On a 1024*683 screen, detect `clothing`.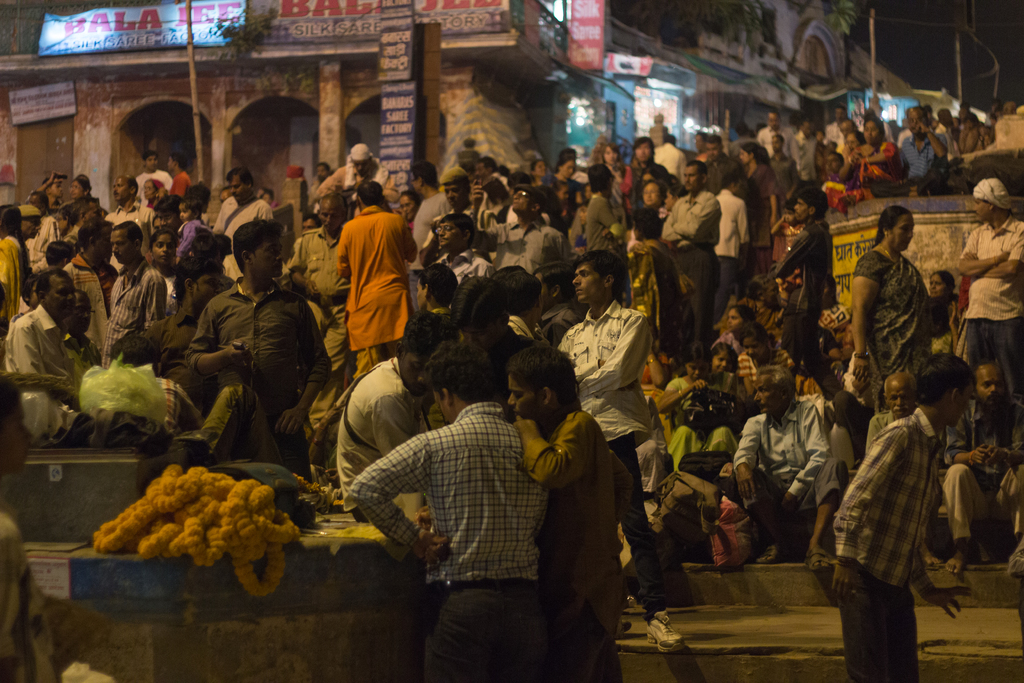
746 409 847 513.
